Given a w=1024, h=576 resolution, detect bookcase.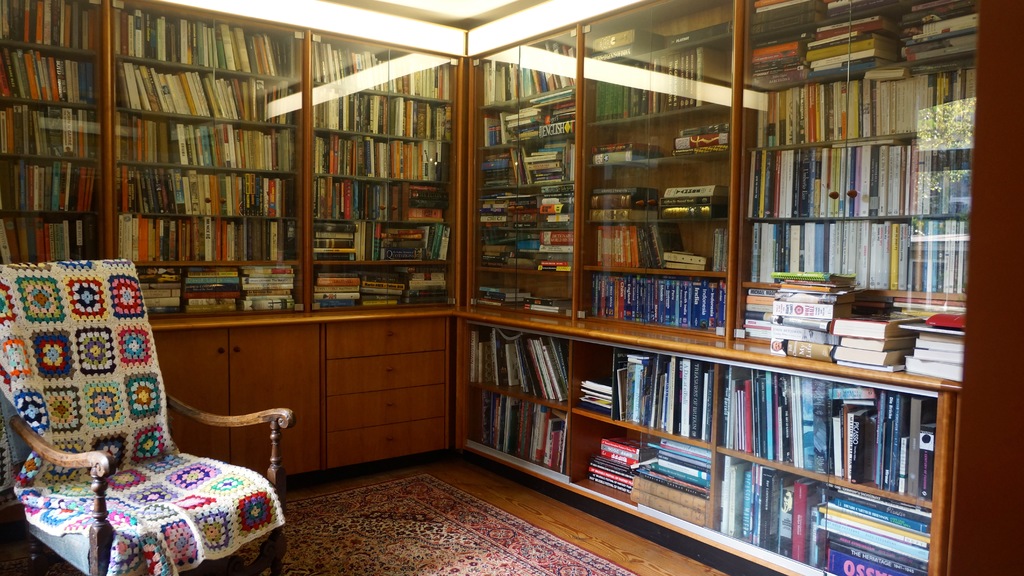
0/0/463/312.
